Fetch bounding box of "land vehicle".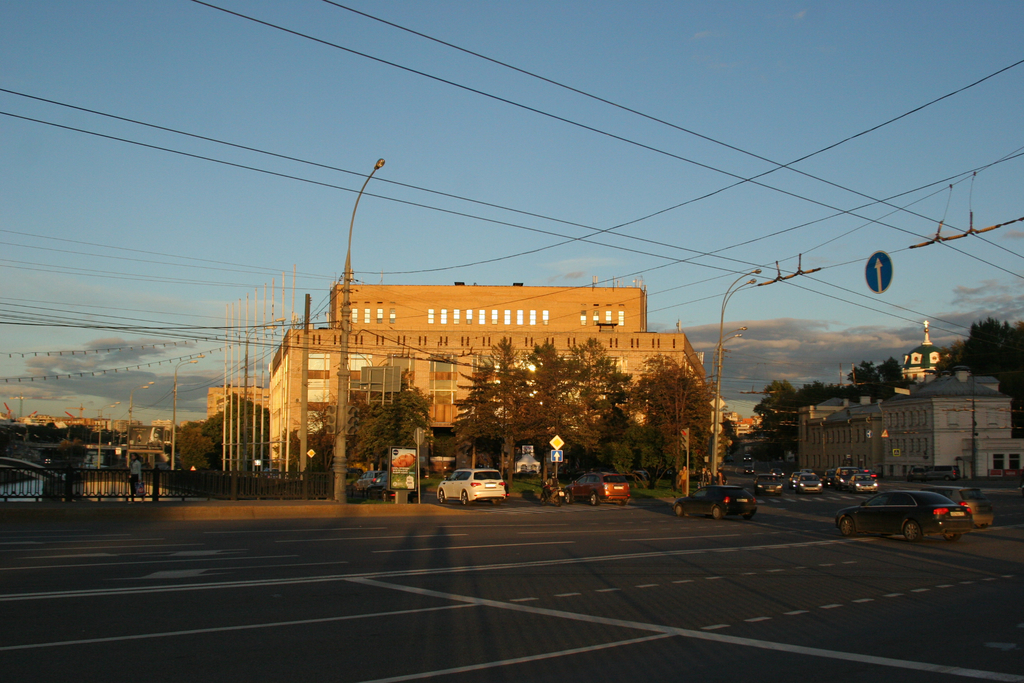
Bbox: (x1=674, y1=483, x2=760, y2=520).
